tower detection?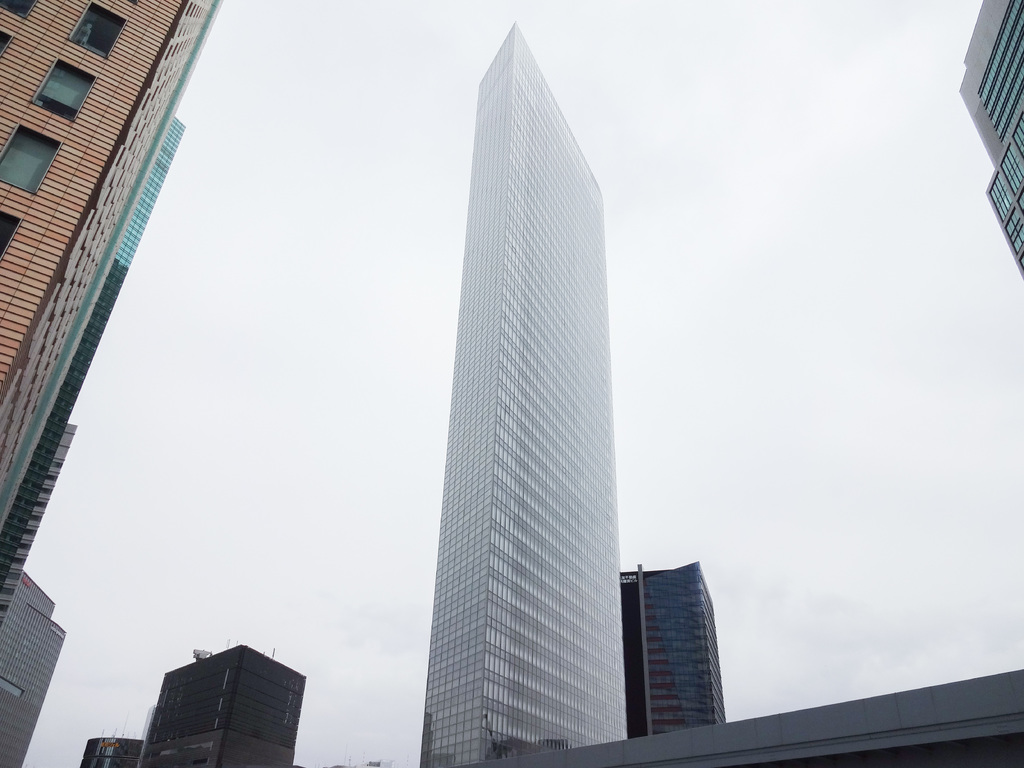
[left=134, top=637, right=305, bottom=767]
